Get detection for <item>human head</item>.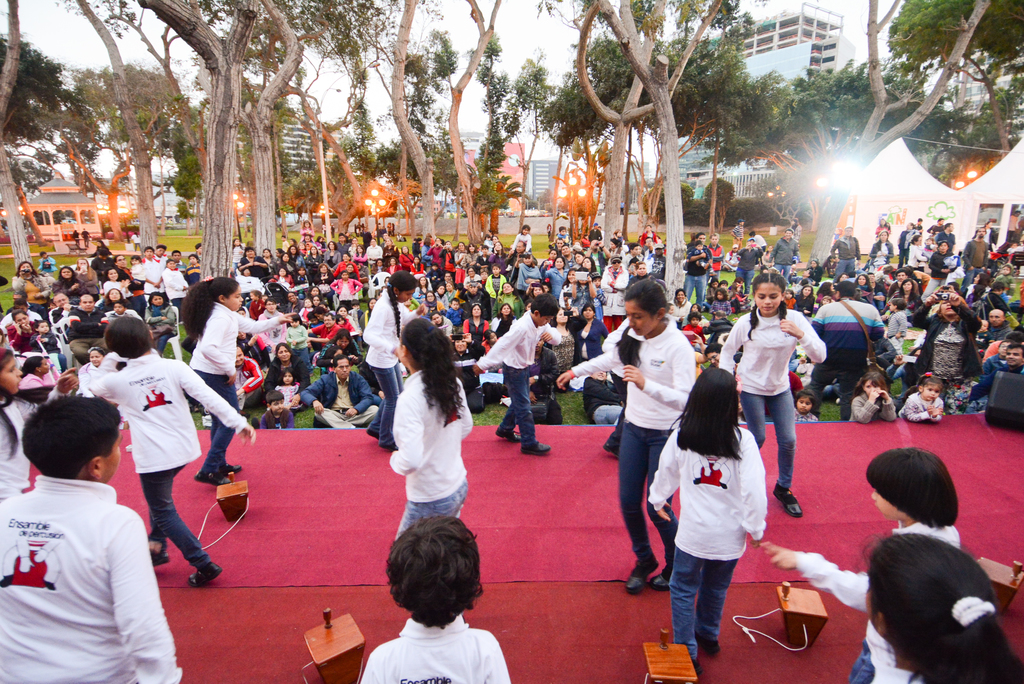
Detection: l=333, t=331, r=352, b=349.
